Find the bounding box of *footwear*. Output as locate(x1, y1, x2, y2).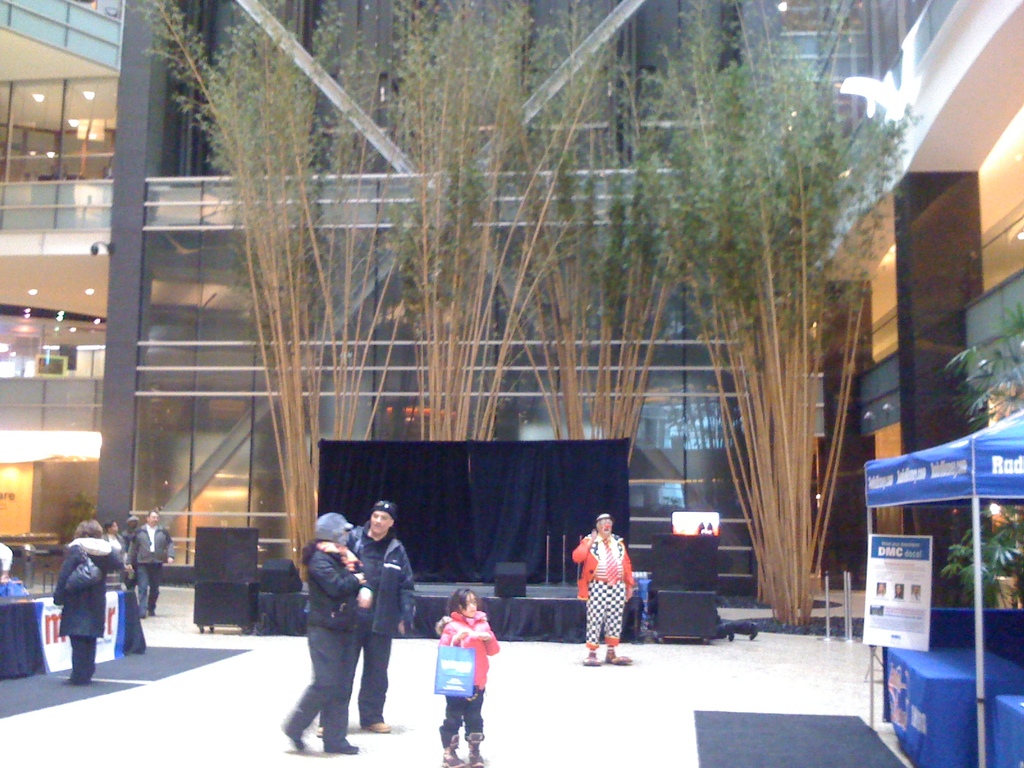
locate(583, 648, 603, 668).
